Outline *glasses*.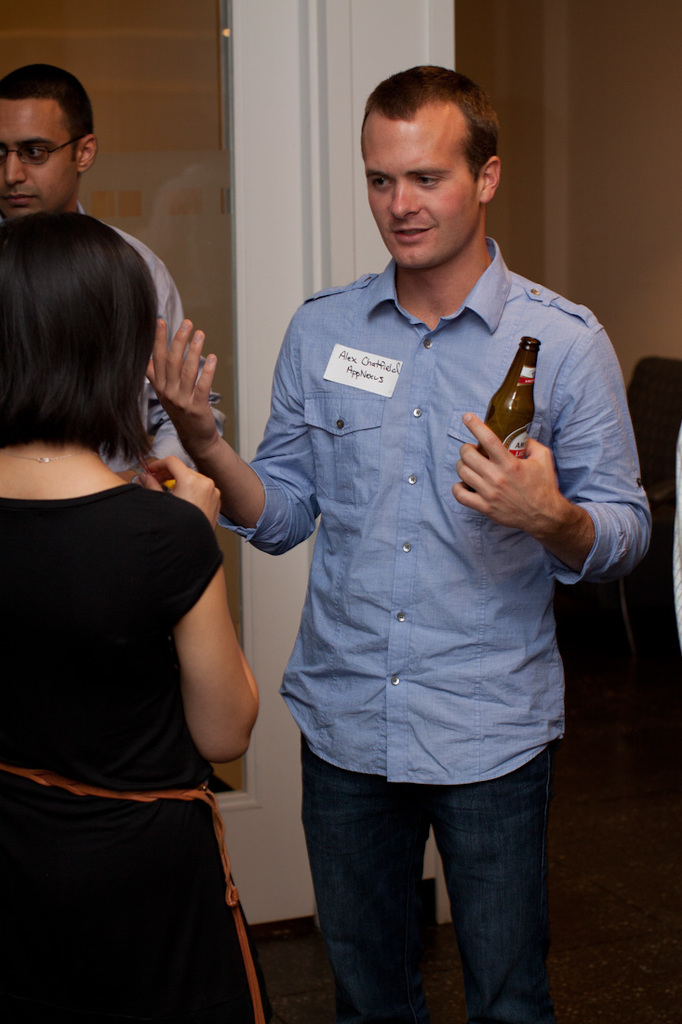
Outline: l=0, t=133, r=85, b=166.
